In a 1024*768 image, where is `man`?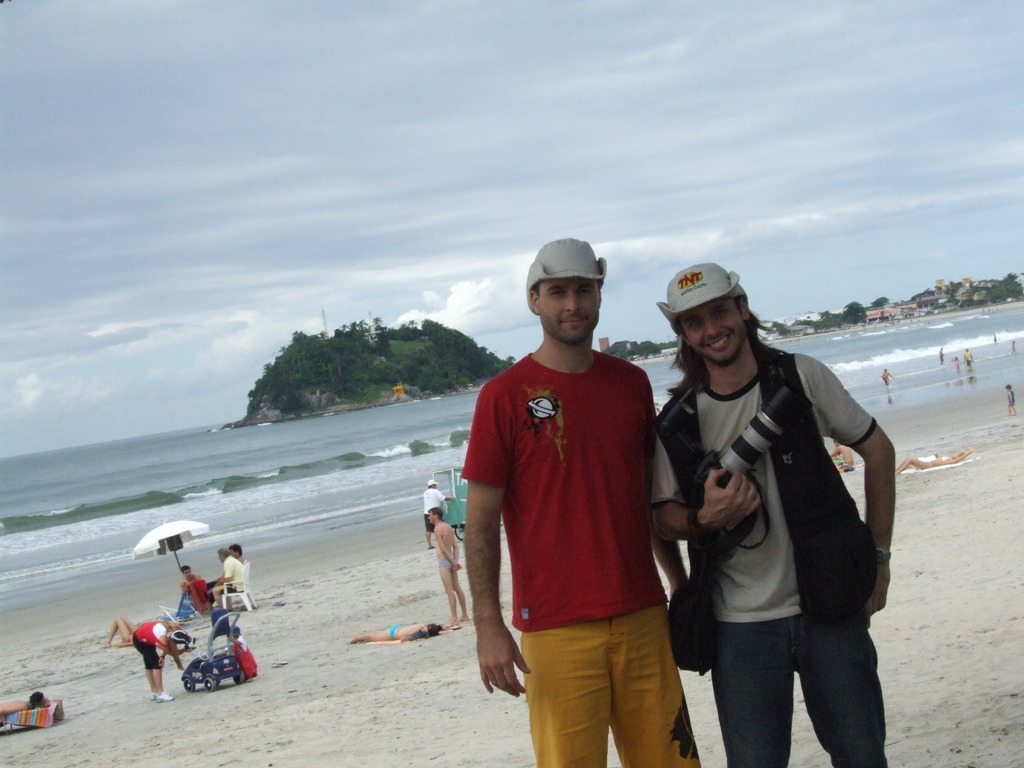
(x1=453, y1=234, x2=690, y2=760).
